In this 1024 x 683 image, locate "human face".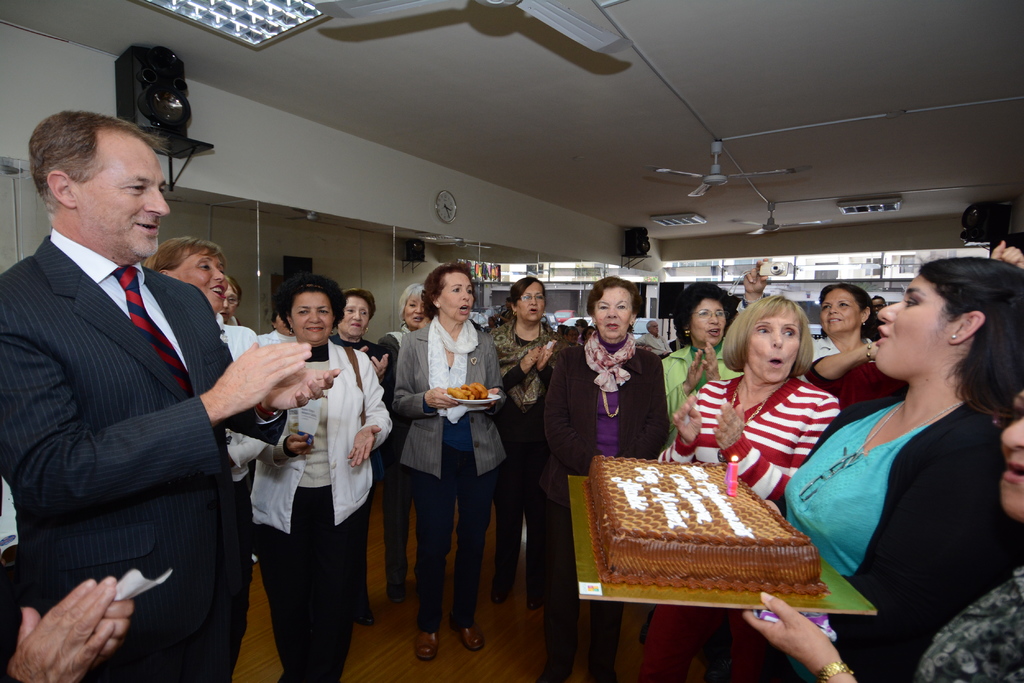
Bounding box: [x1=1000, y1=390, x2=1023, y2=525].
